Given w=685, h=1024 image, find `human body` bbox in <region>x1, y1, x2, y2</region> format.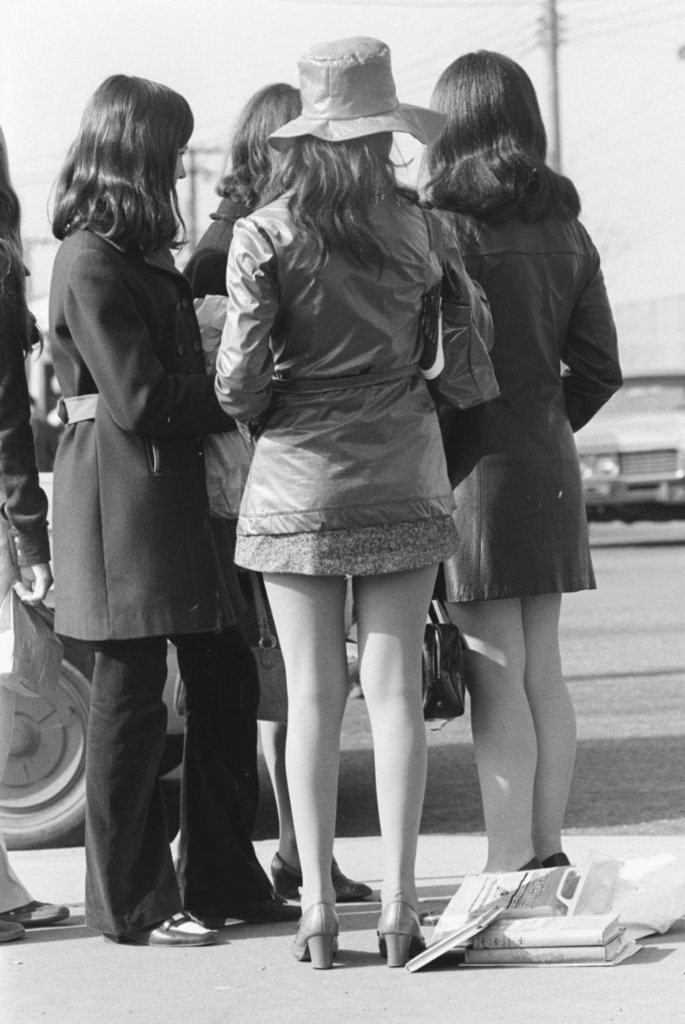
<region>192, 187, 373, 932</region>.
